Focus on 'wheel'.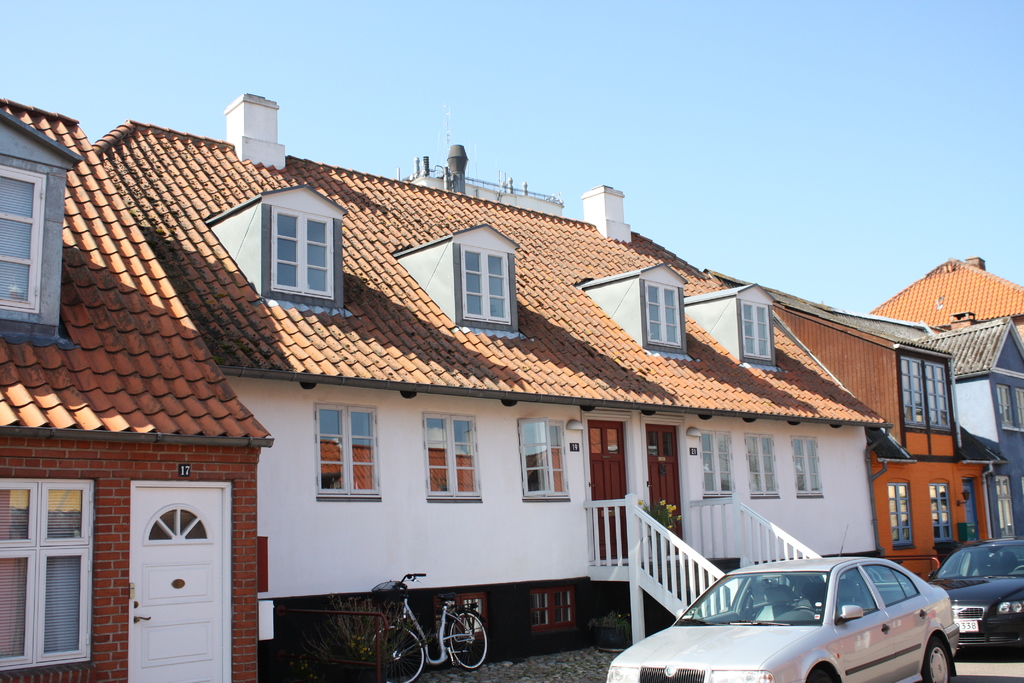
Focused at bbox(365, 627, 428, 679).
